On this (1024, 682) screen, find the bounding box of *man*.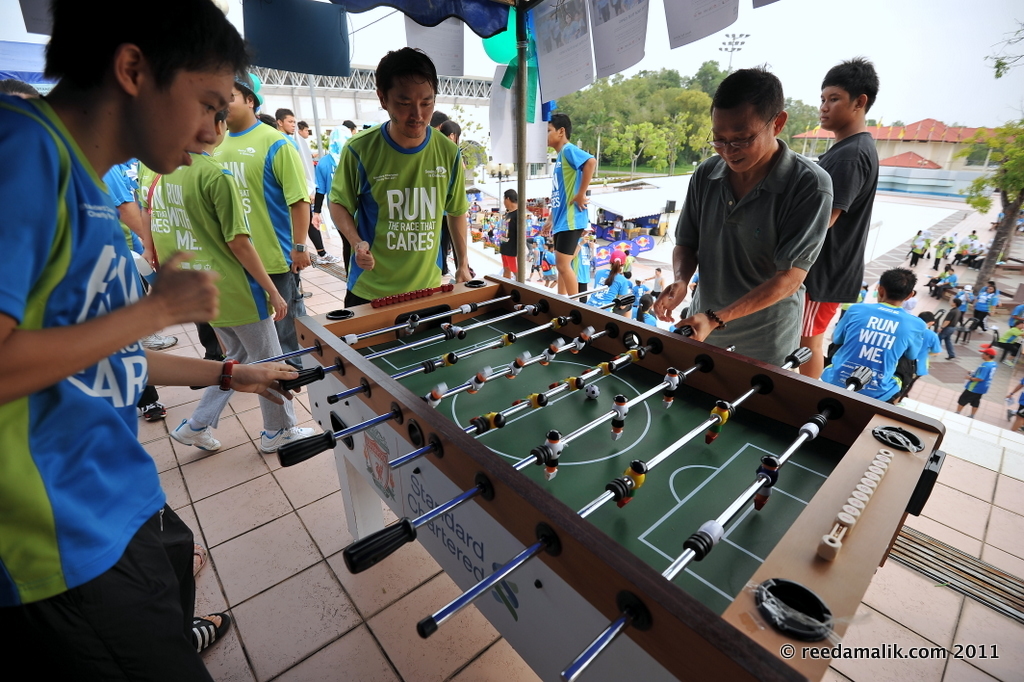
Bounding box: <region>641, 293, 655, 325</region>.
